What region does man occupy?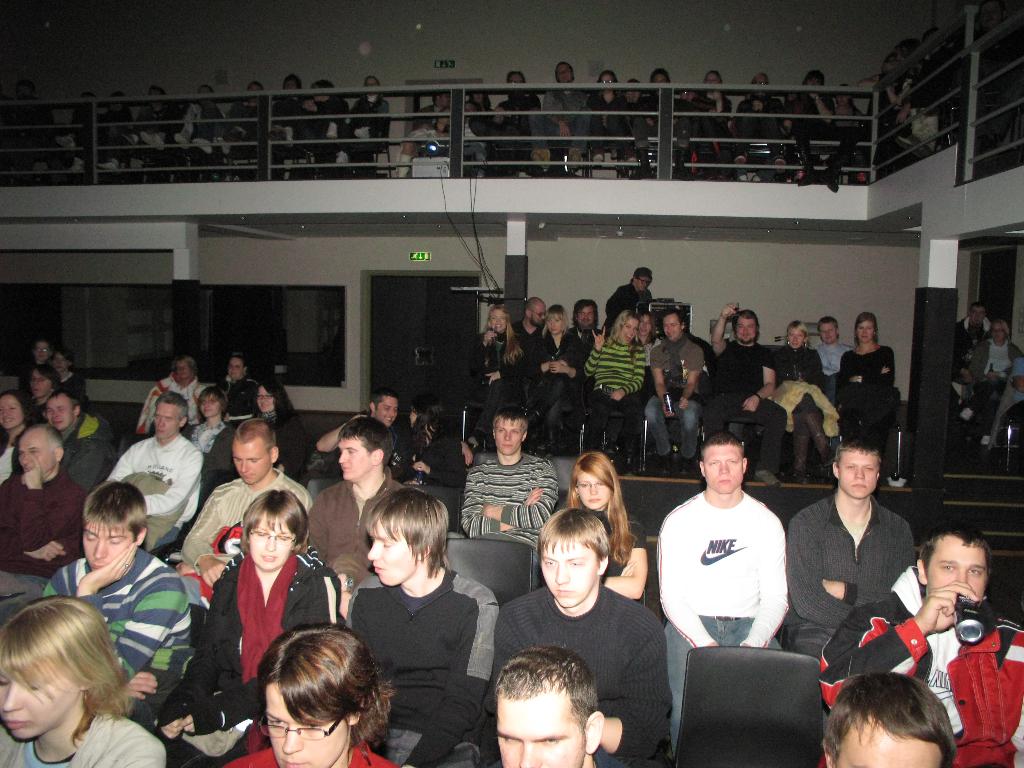
[316, 391, 410, 474].
